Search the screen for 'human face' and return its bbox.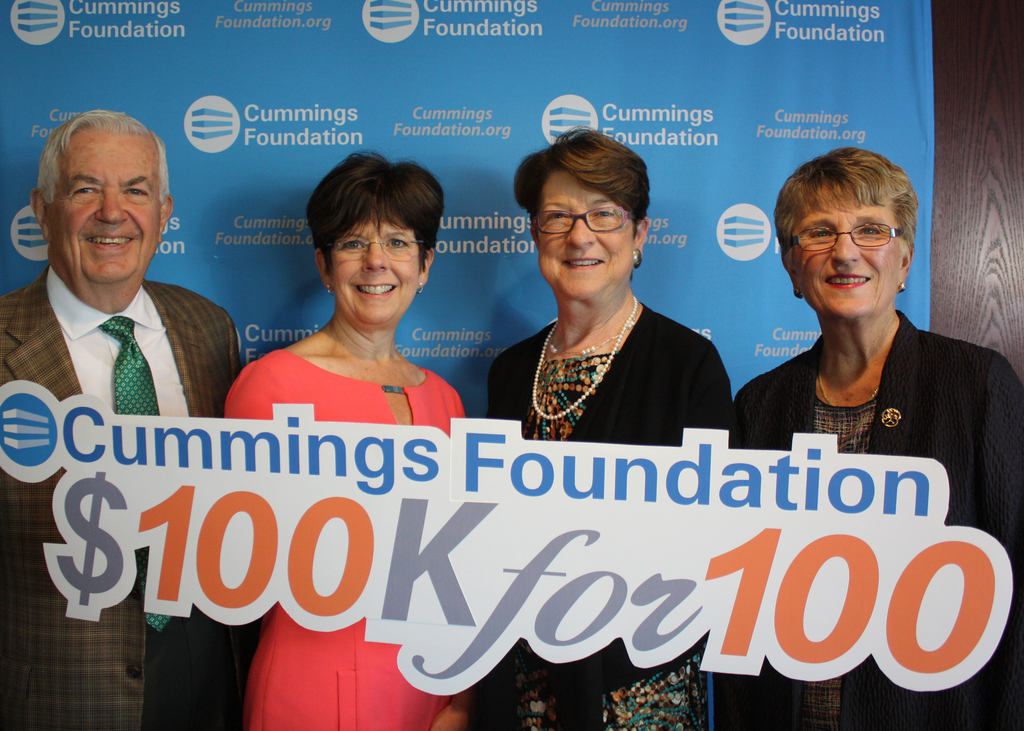
Found: bbox(535, 166, 636, 304).
